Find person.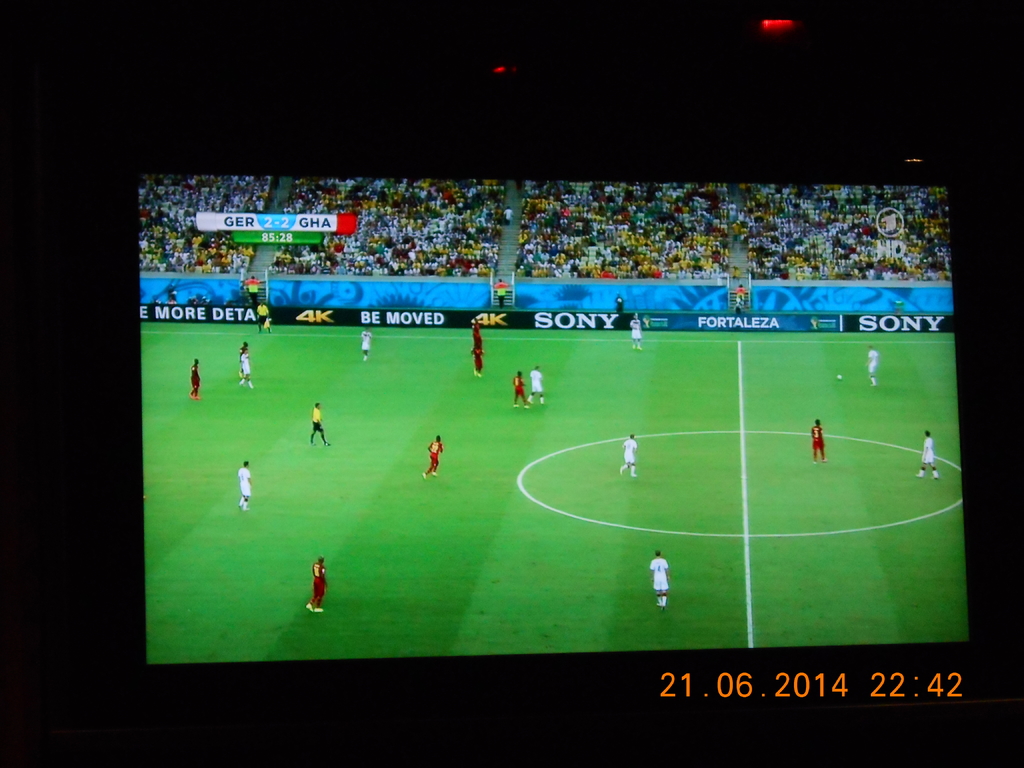
492, 278, 509, 302.
